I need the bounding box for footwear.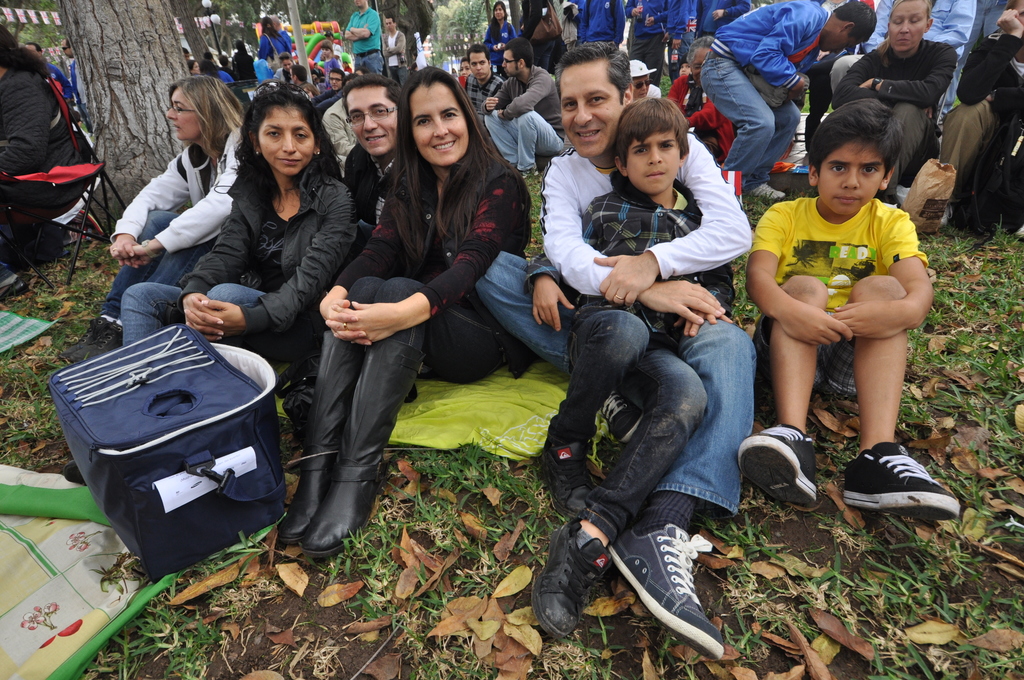
Here it is: <bbox>271, 451, 342, 538</bbox>.
